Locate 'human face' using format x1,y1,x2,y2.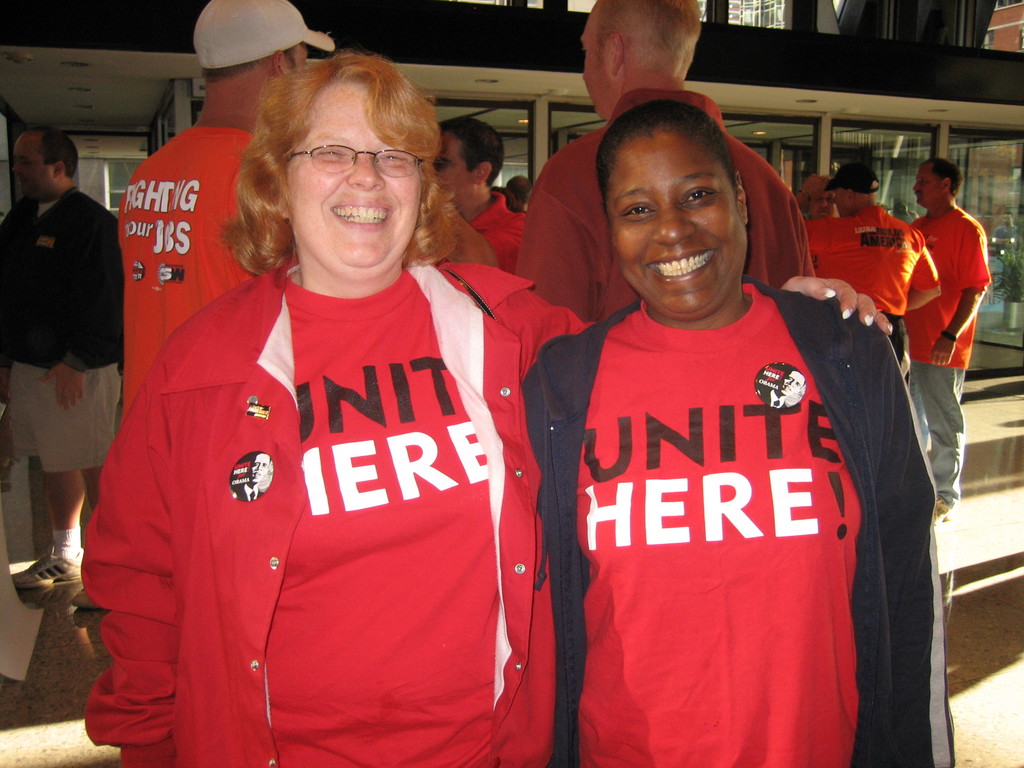
913,163,945,208.
